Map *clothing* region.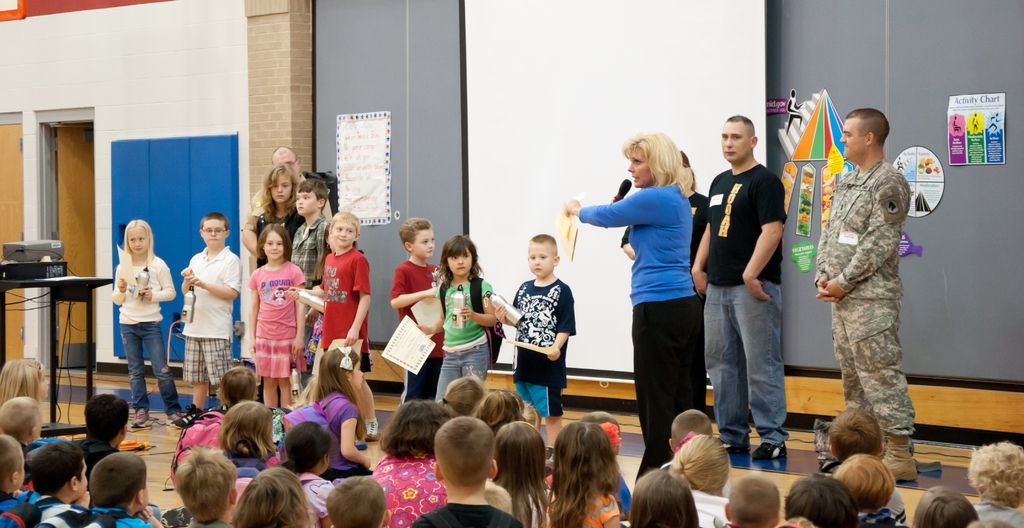
Mapped to (569, 187, 707, 468).
